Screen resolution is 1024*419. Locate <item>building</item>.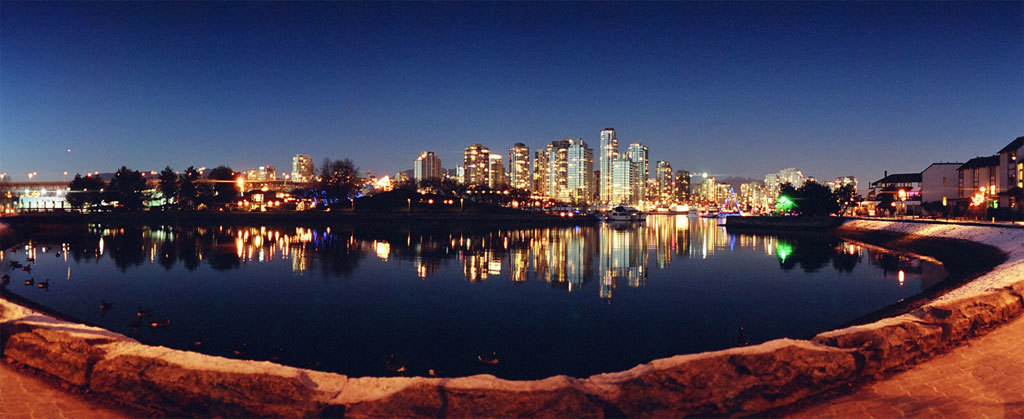
<region>960, 160, 995, 212</region>.
